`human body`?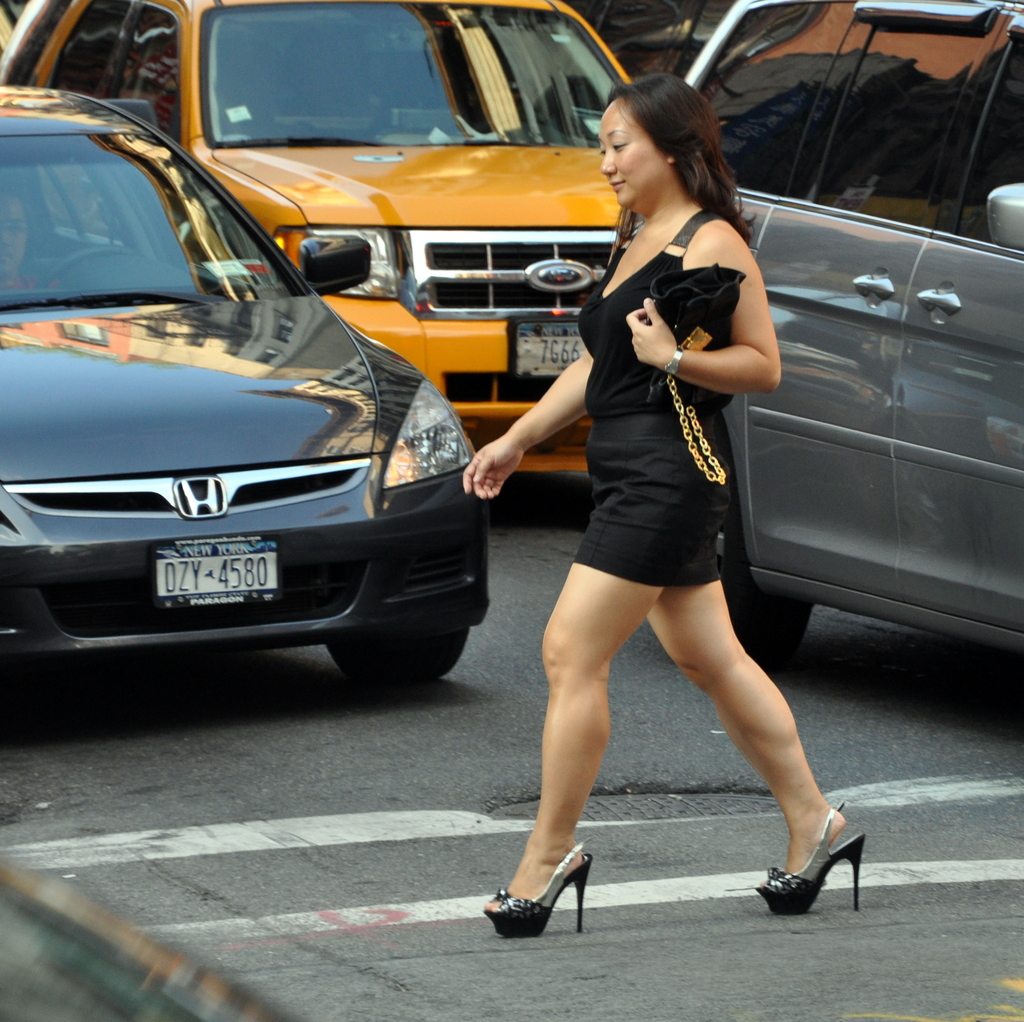
rect(495, 85, 819, 908)
